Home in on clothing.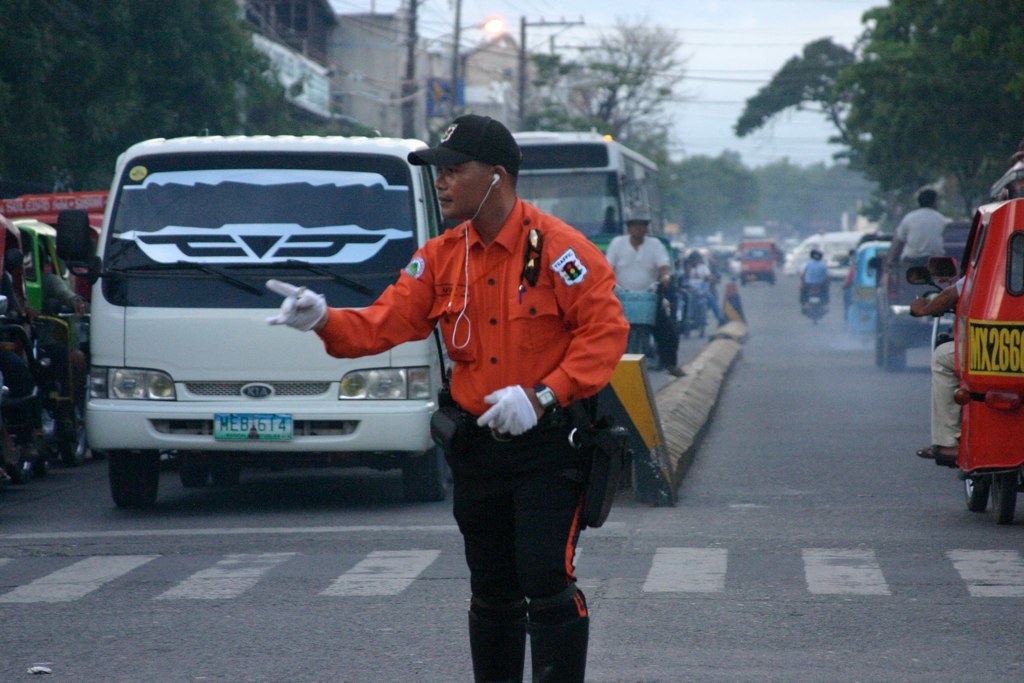
Homed in at region(310, 218, 648, 681).
